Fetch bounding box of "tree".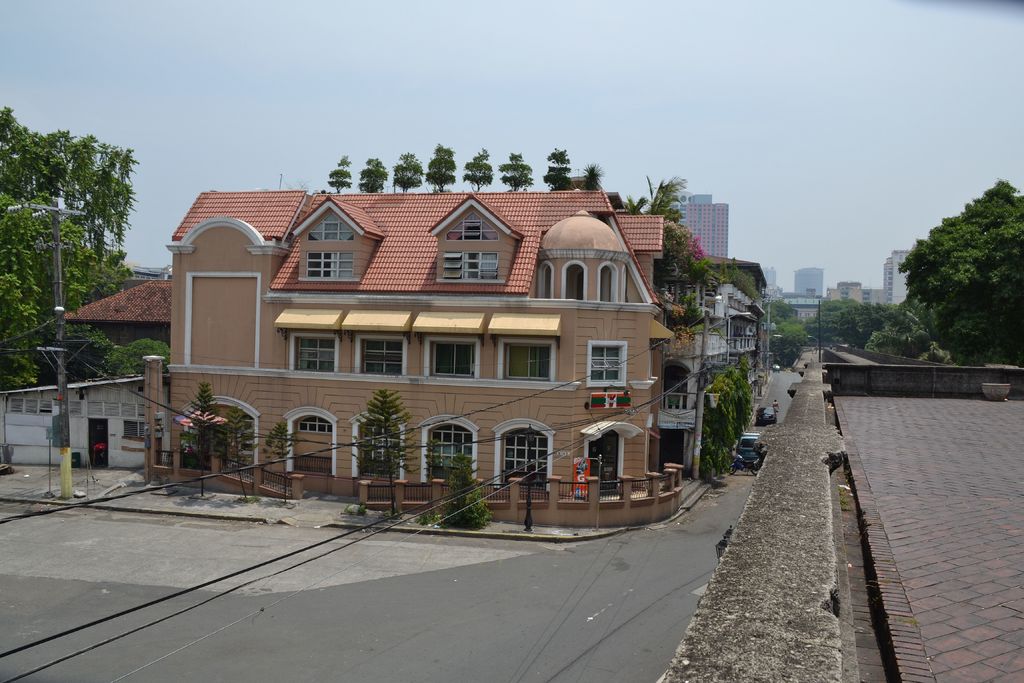
Bbox: box=[579, 160, 598, 197].
